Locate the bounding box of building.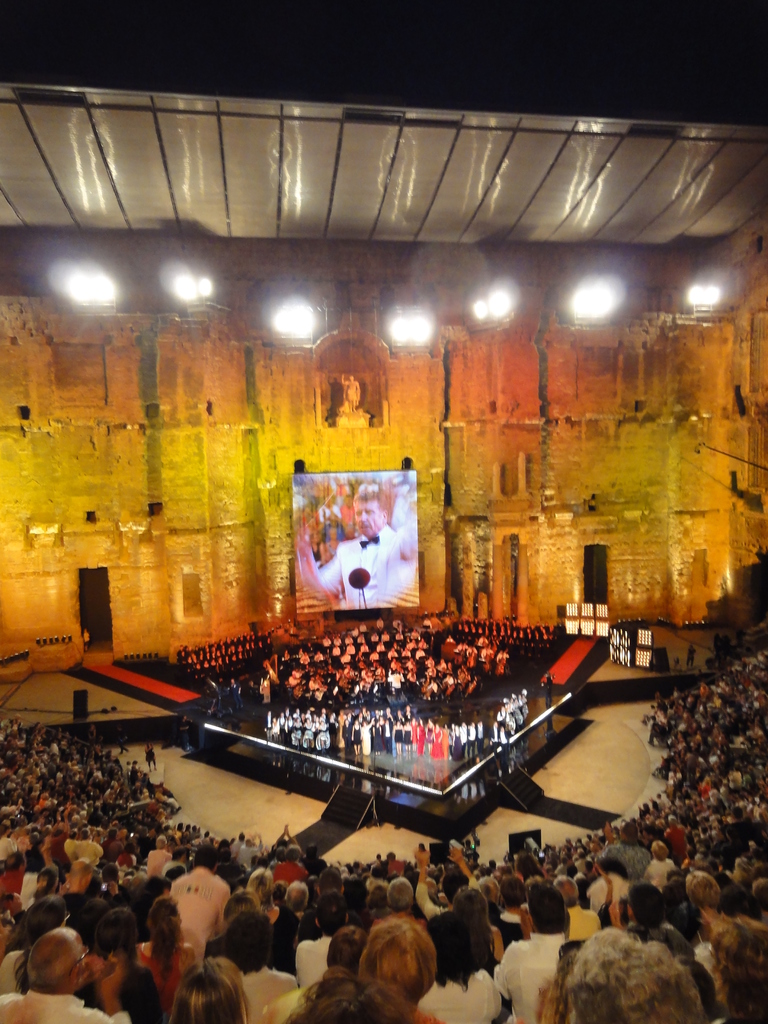
Bounding box: bbox(0, 82, 767, 1023).
